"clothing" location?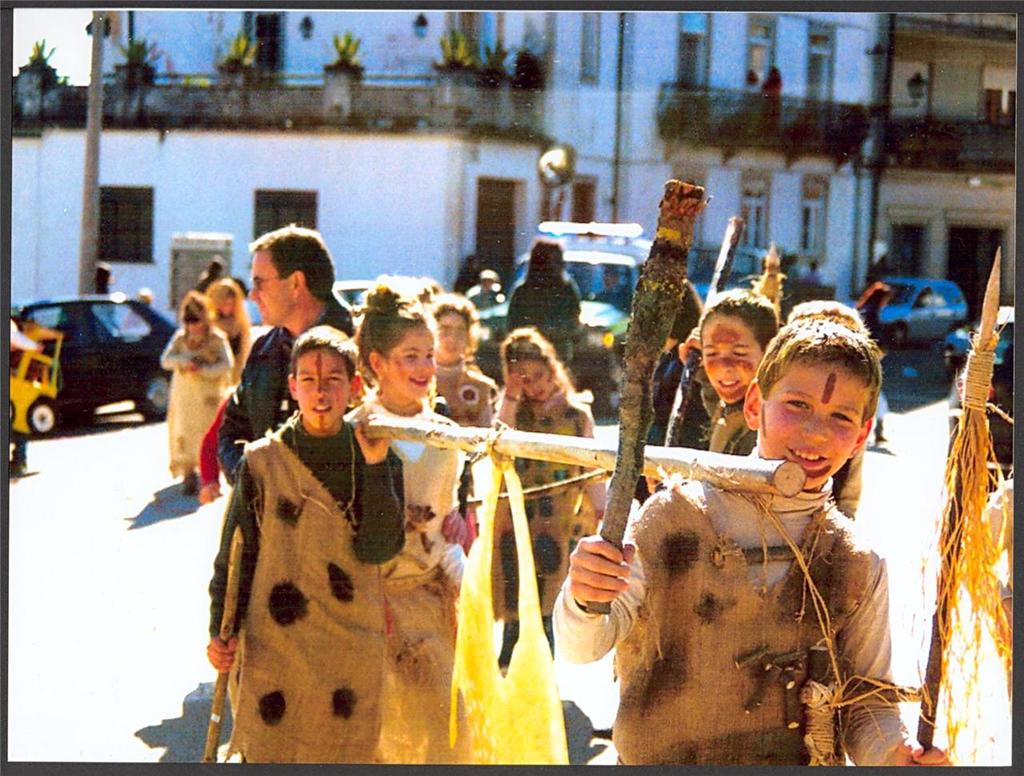
208, 283, 250, 390
